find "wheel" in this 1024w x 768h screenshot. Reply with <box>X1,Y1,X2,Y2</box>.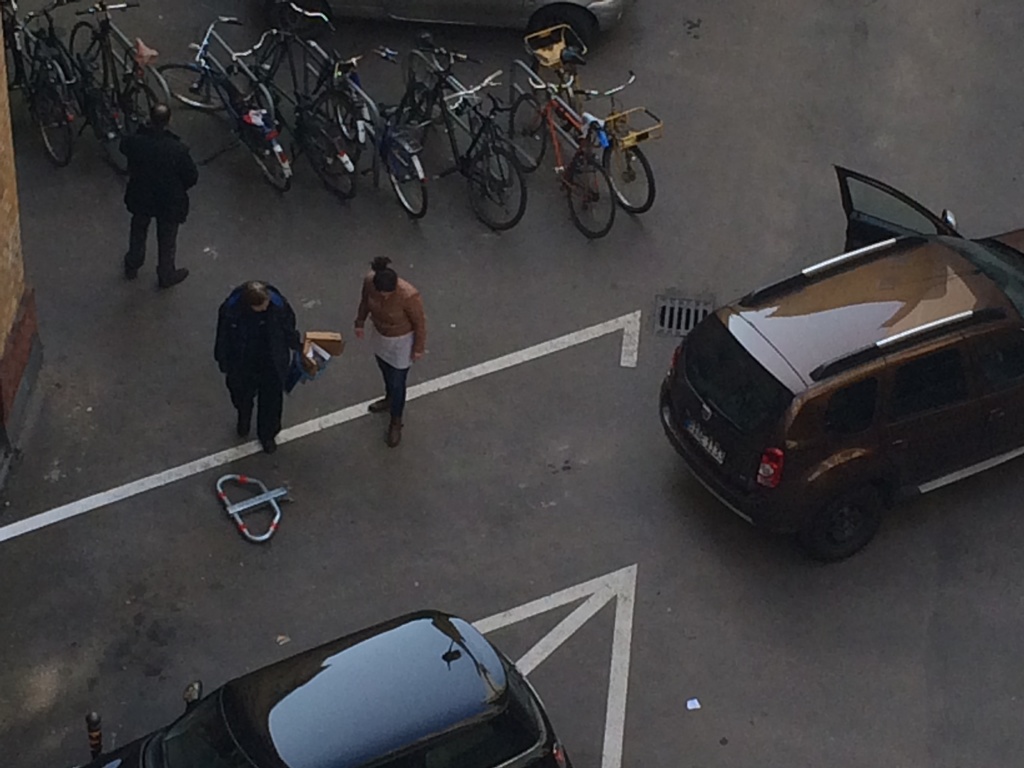
<box>246,125,292,197</box>.
